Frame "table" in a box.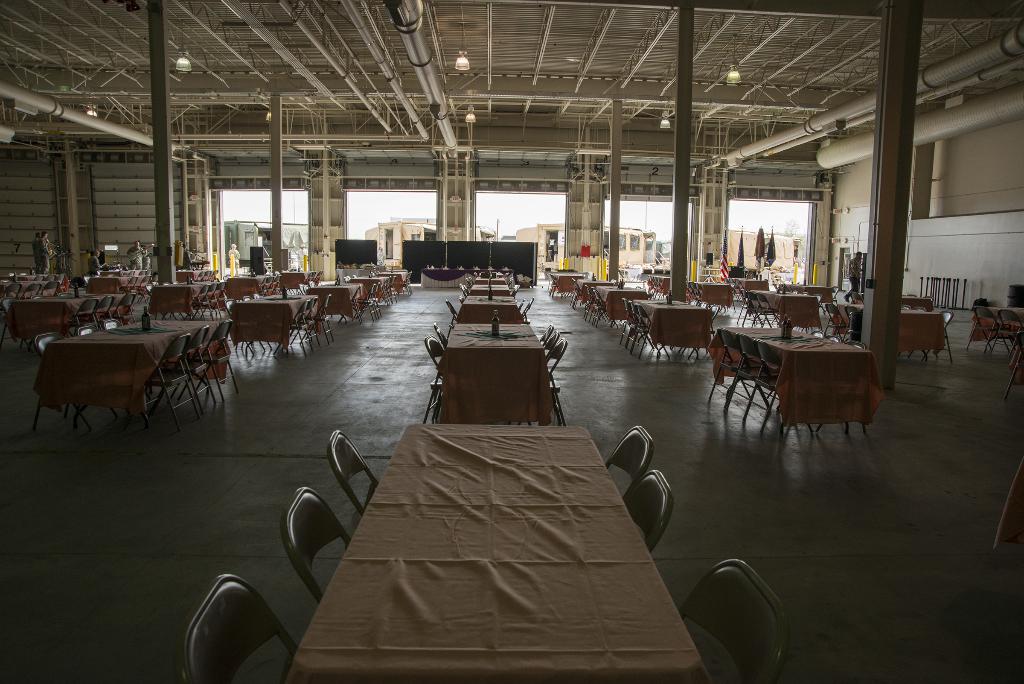
<region>365, 270, 391, 305</region>.
